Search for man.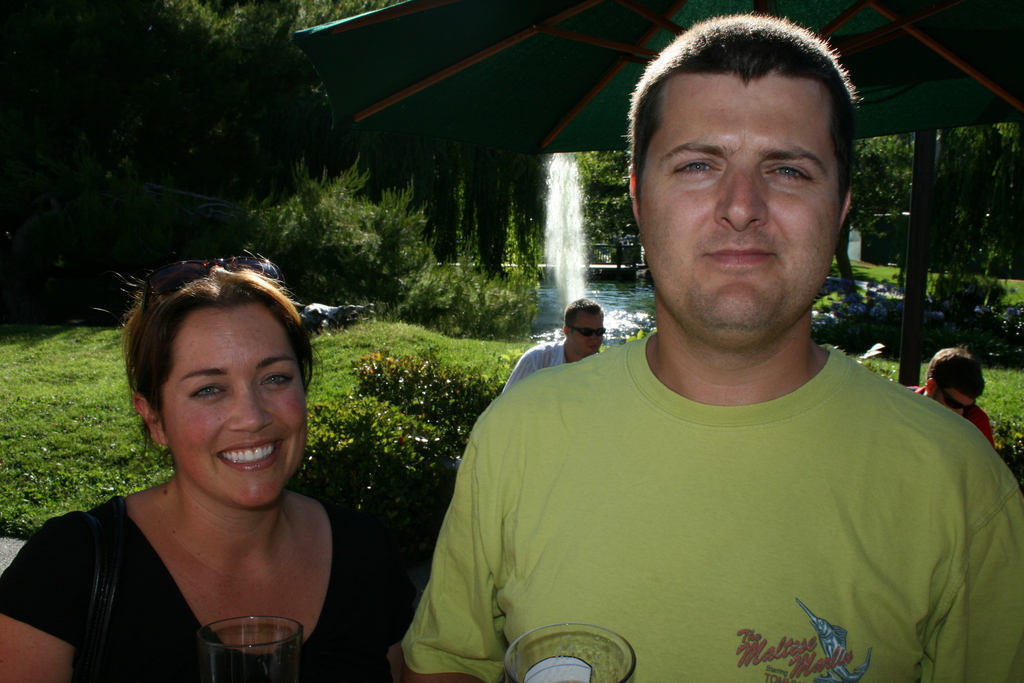
Found at (403,11,1023,682).
